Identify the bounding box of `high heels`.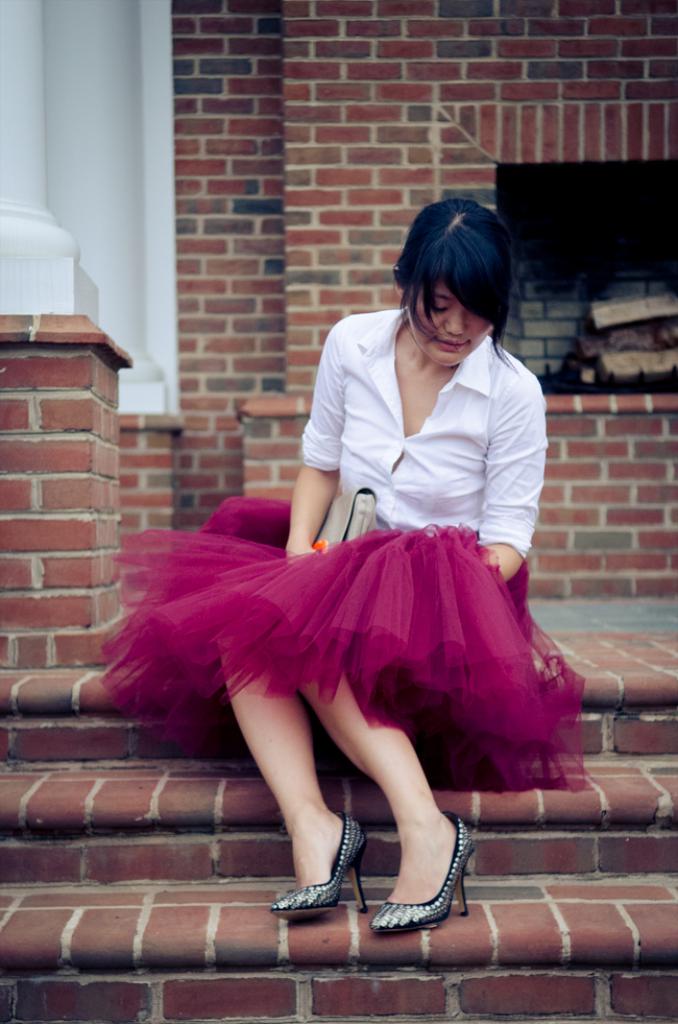
<region>373, 813, 473, 933</region>.
